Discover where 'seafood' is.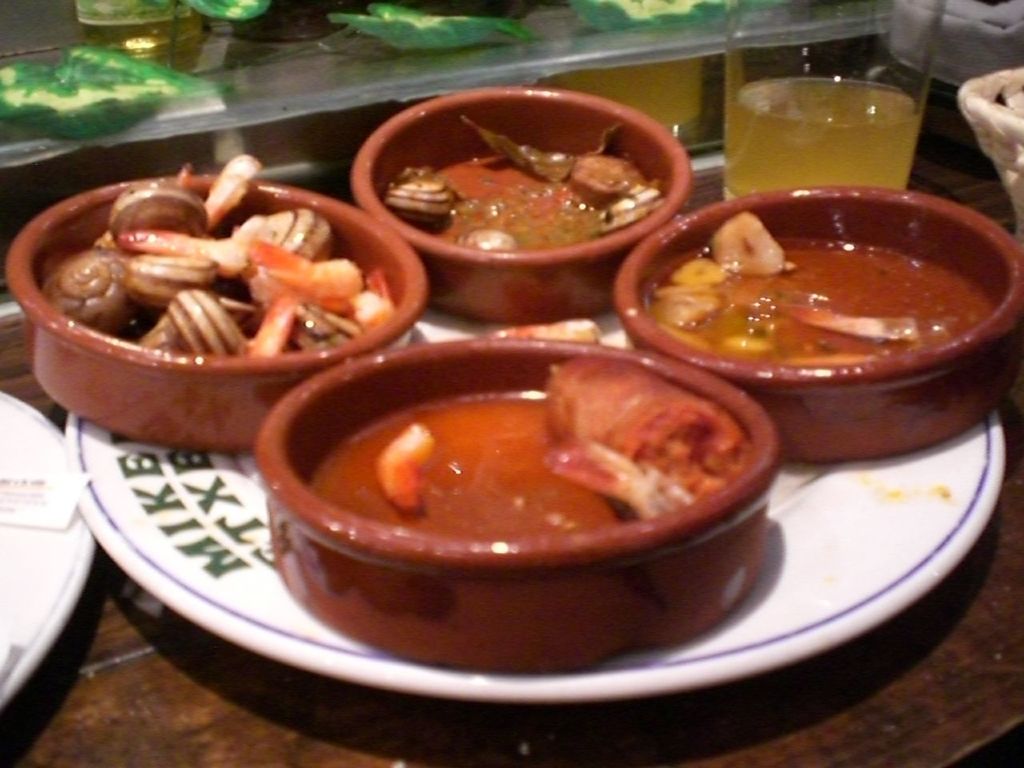
Discovered at left=485, top=318, right=607, bottom=350.
